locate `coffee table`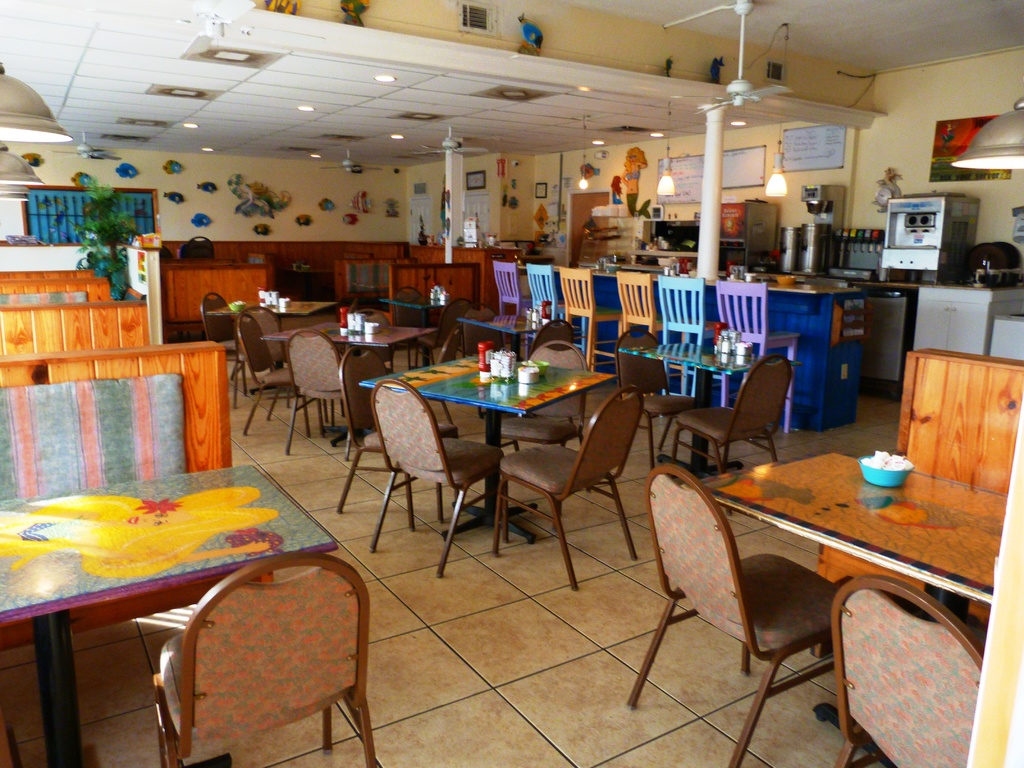
(263, 316, 438, 447)
